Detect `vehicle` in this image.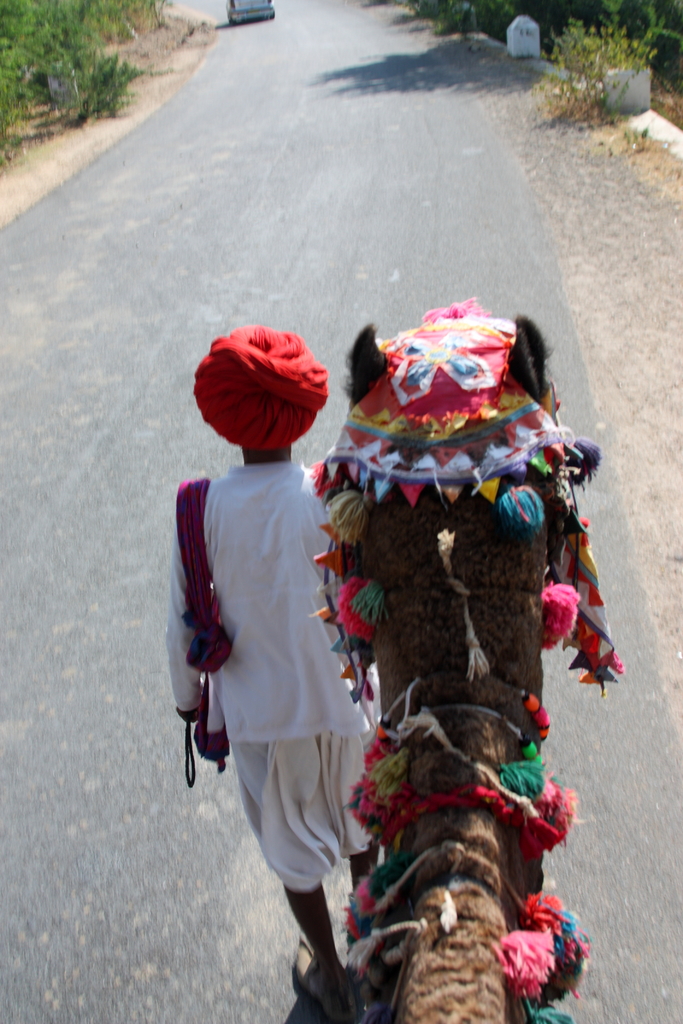
Detection: BBox(223, 0, 276, 24).
